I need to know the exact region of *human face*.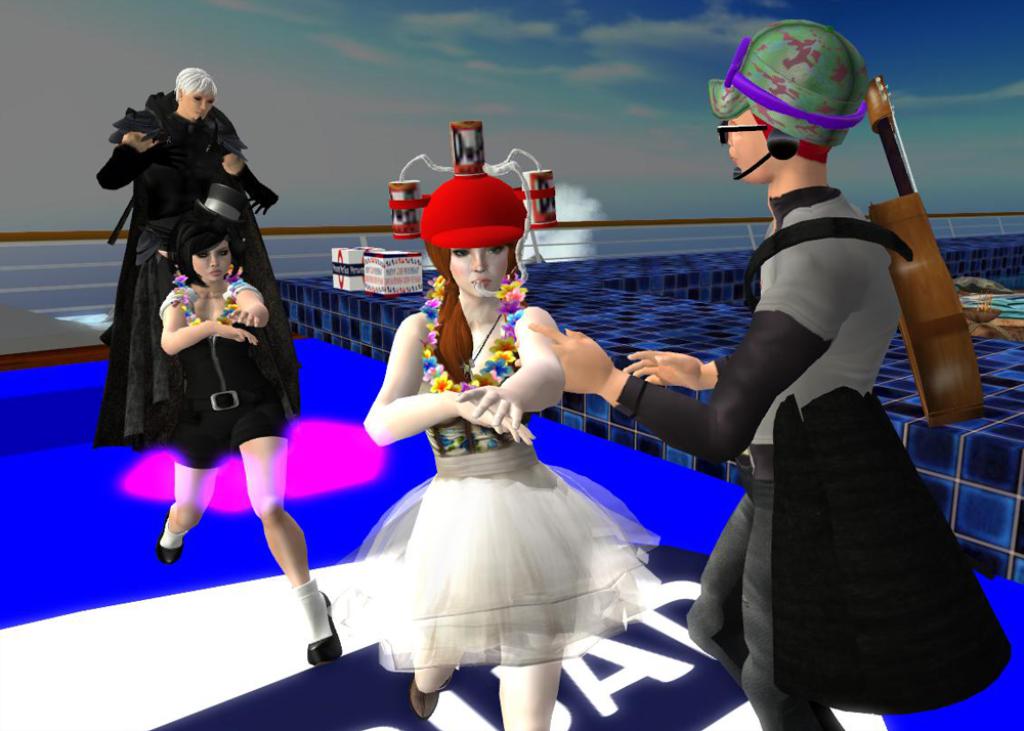
Region: 447,239,509,300.
